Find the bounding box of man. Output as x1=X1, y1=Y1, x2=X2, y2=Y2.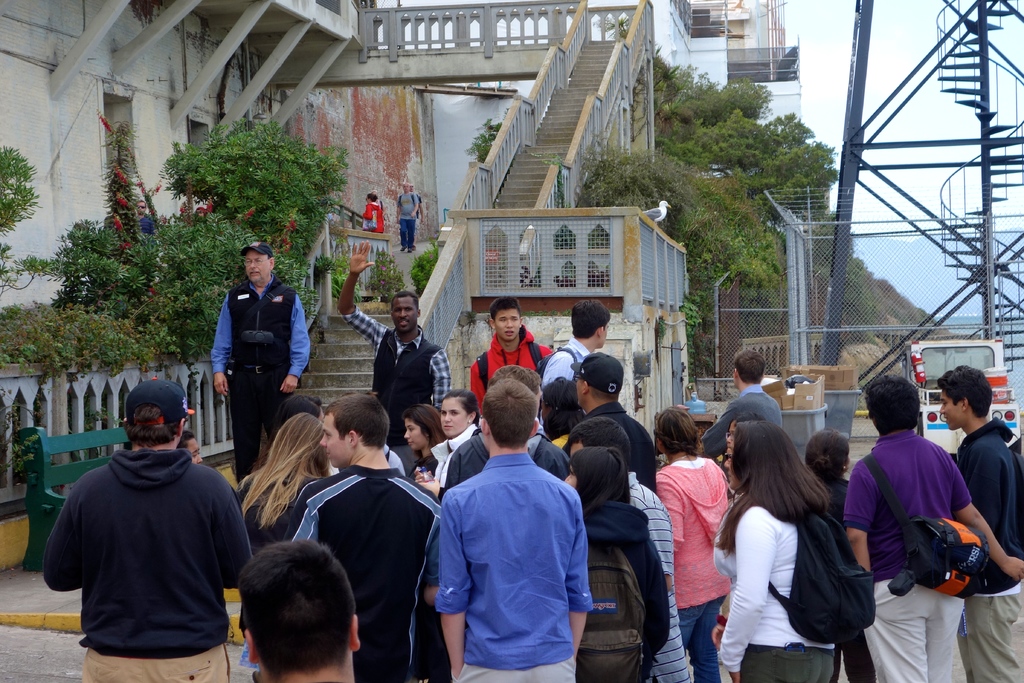
x1=282, y1=393, x2=445, y2=682.
